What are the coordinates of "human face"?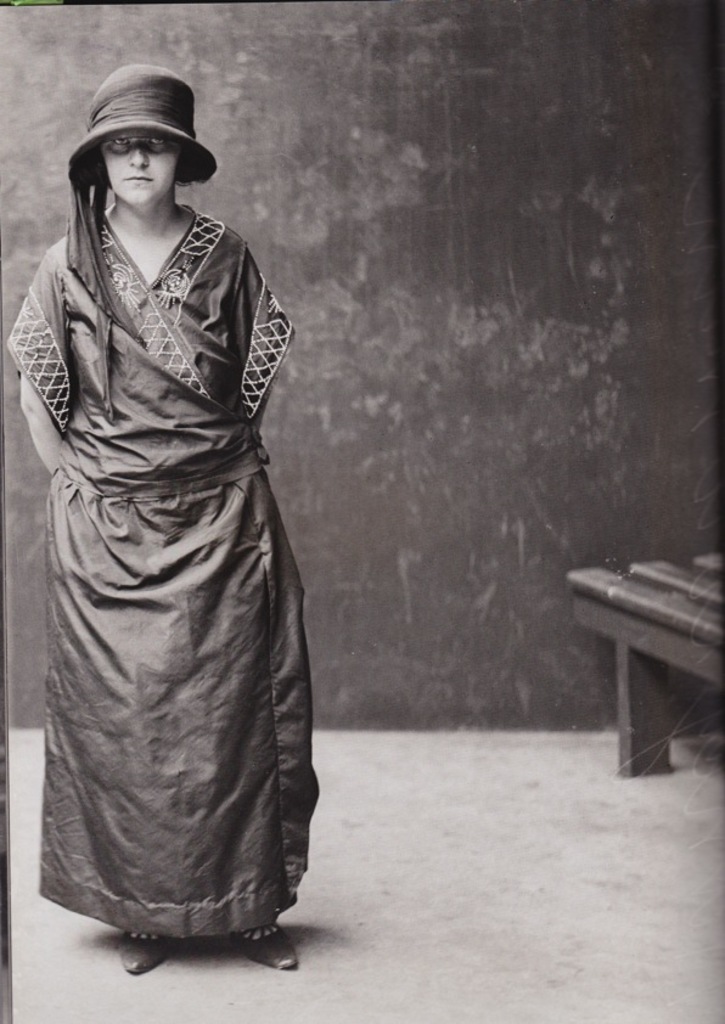
region(100, 133, 179, 210).
